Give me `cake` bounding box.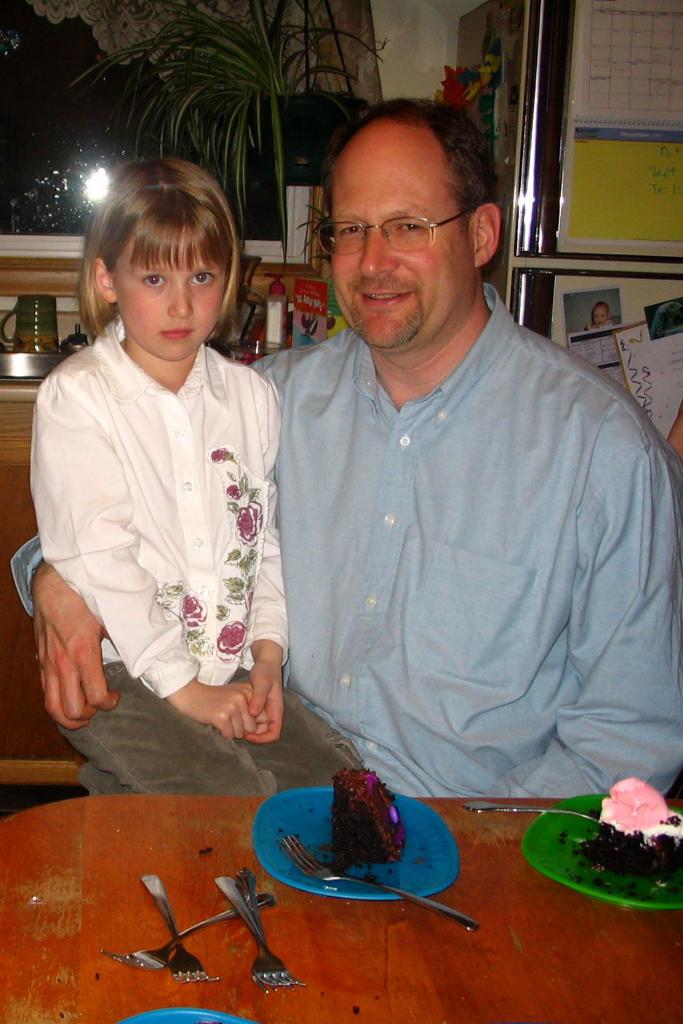
x1=333 y1=771 x2=408 y2=863.
